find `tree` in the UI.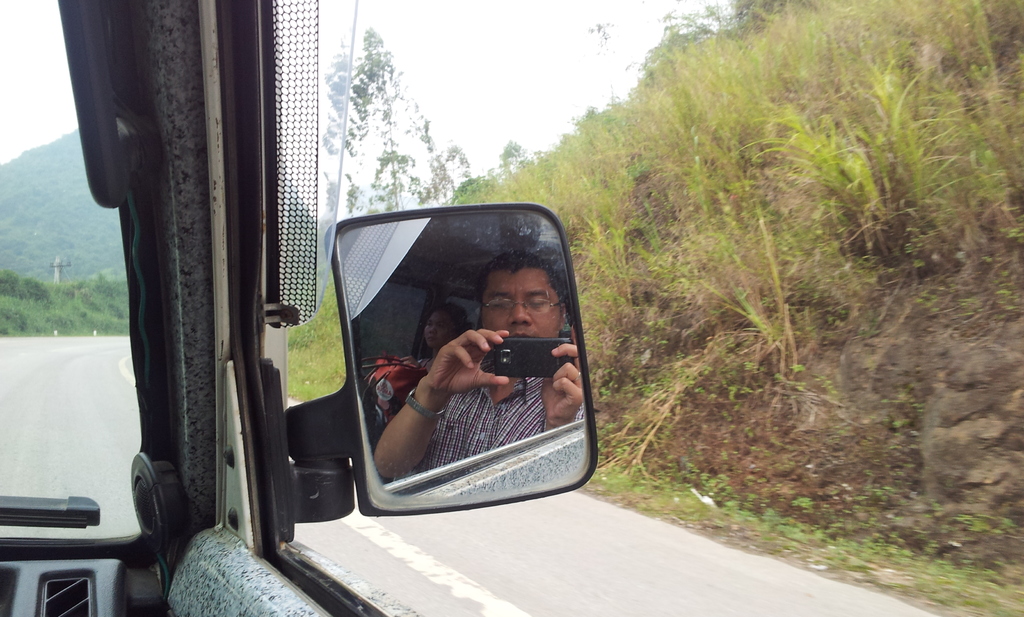
UI element at select_region(0, 129, 161, 375).
